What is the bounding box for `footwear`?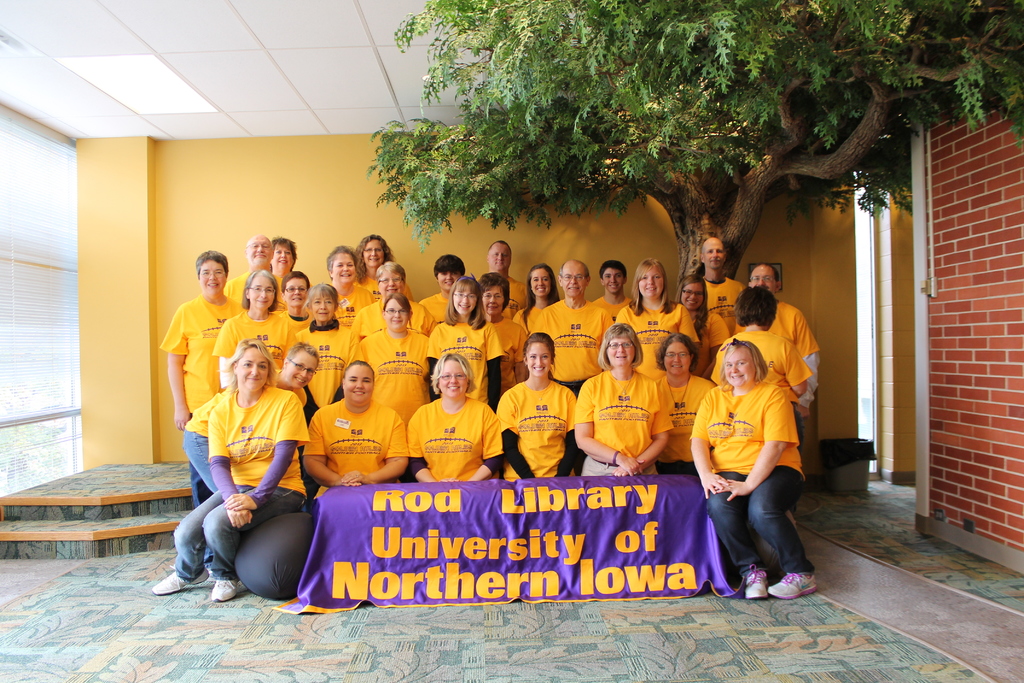
Rect(740, 566, 769, 602).
